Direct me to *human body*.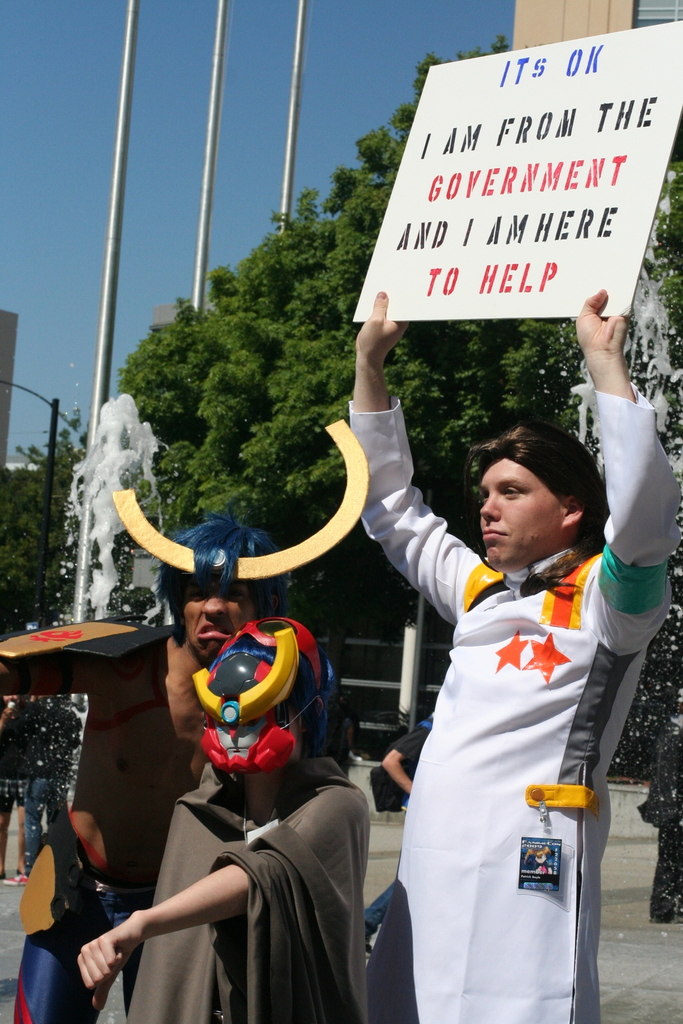
Direction: region(342, 283, 682, 1023).
